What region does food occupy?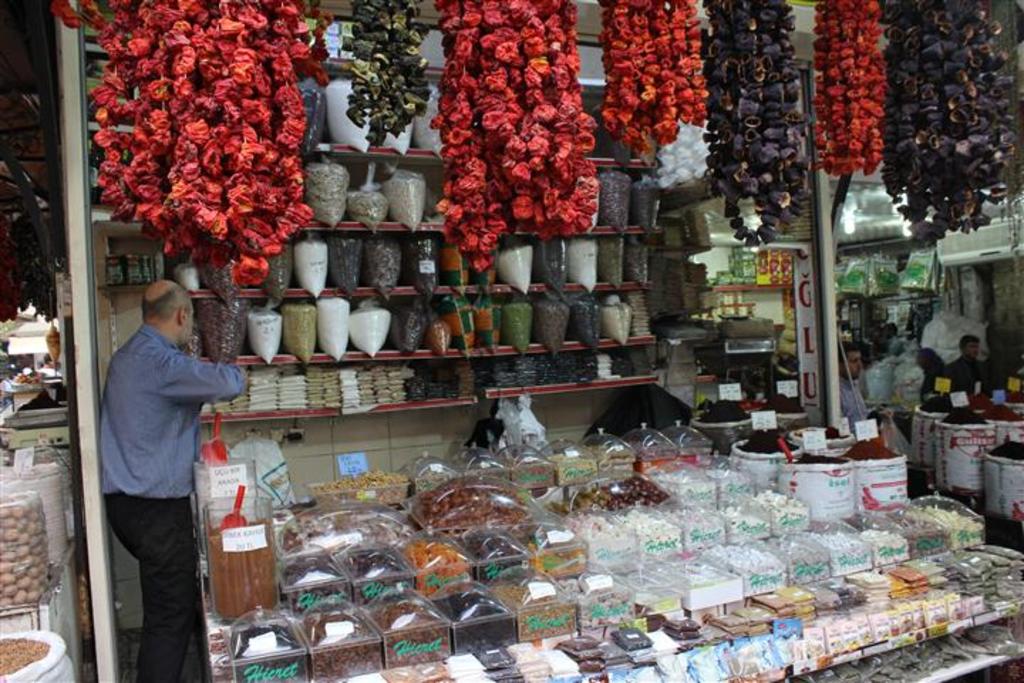
BBox(630, 185, 660, 233).
